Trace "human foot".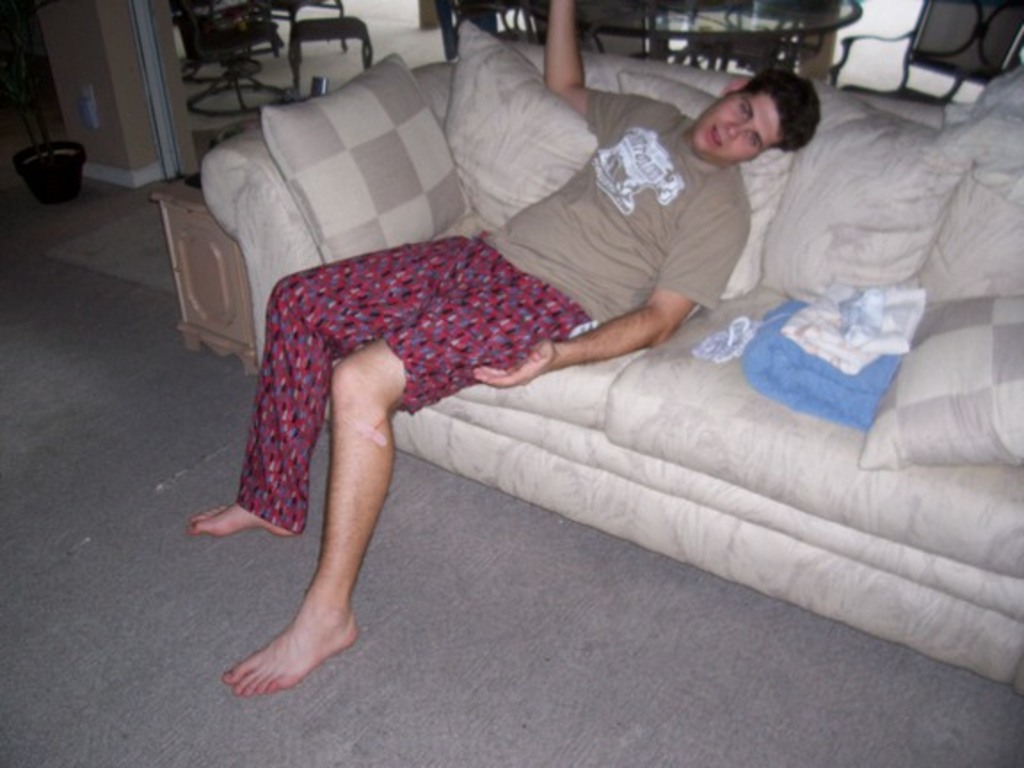
Traced to locate(188, 485, 311, 542).
